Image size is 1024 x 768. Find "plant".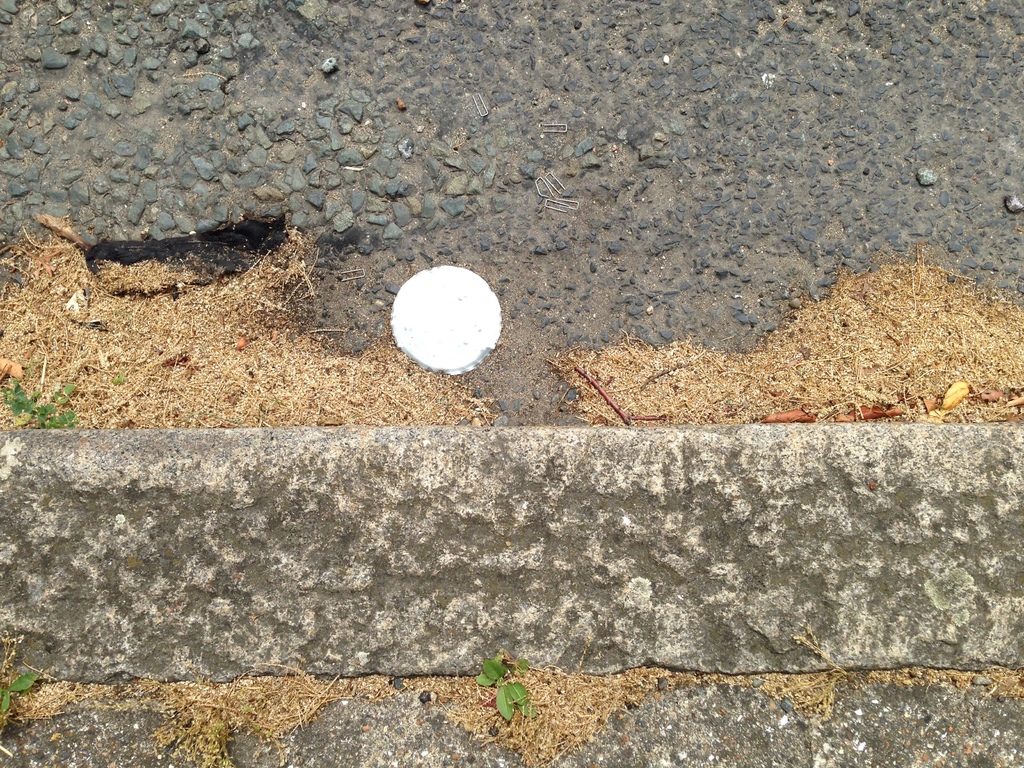
[199, 701, 264, 767].
